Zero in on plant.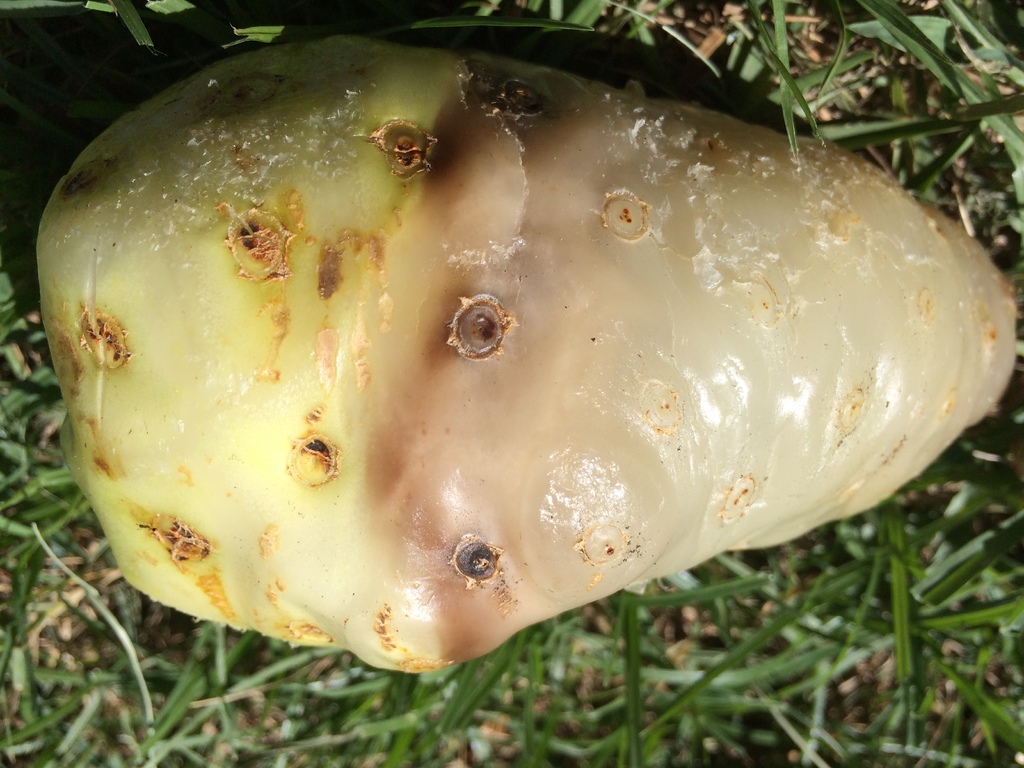
Zeroed in: rect(35, 26, 1014, 677).
